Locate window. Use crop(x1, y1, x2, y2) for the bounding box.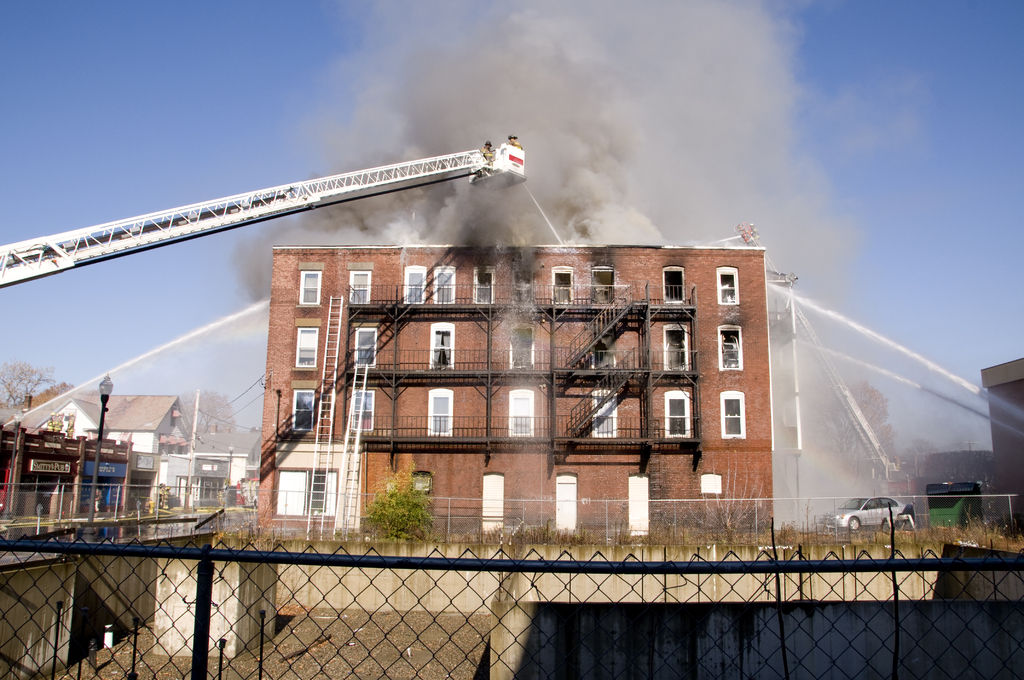
crop(352, 269, 374, 304).
